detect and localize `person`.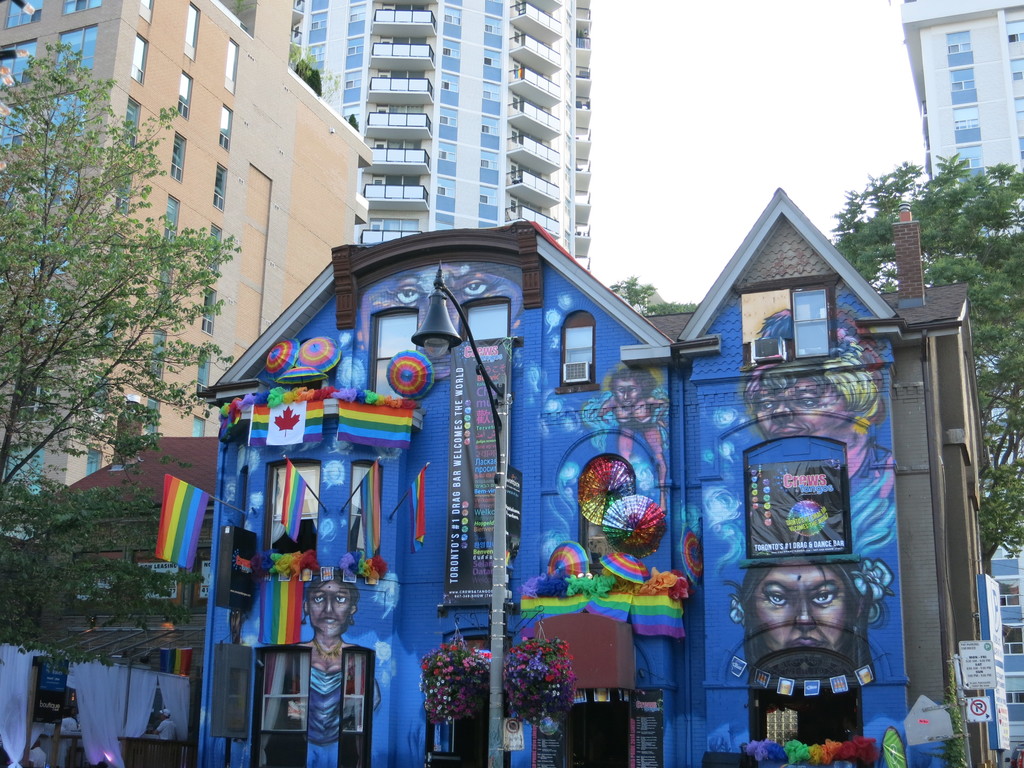
Localized at pyautogui.locateOnScreen(726, 555, 891, 679).
